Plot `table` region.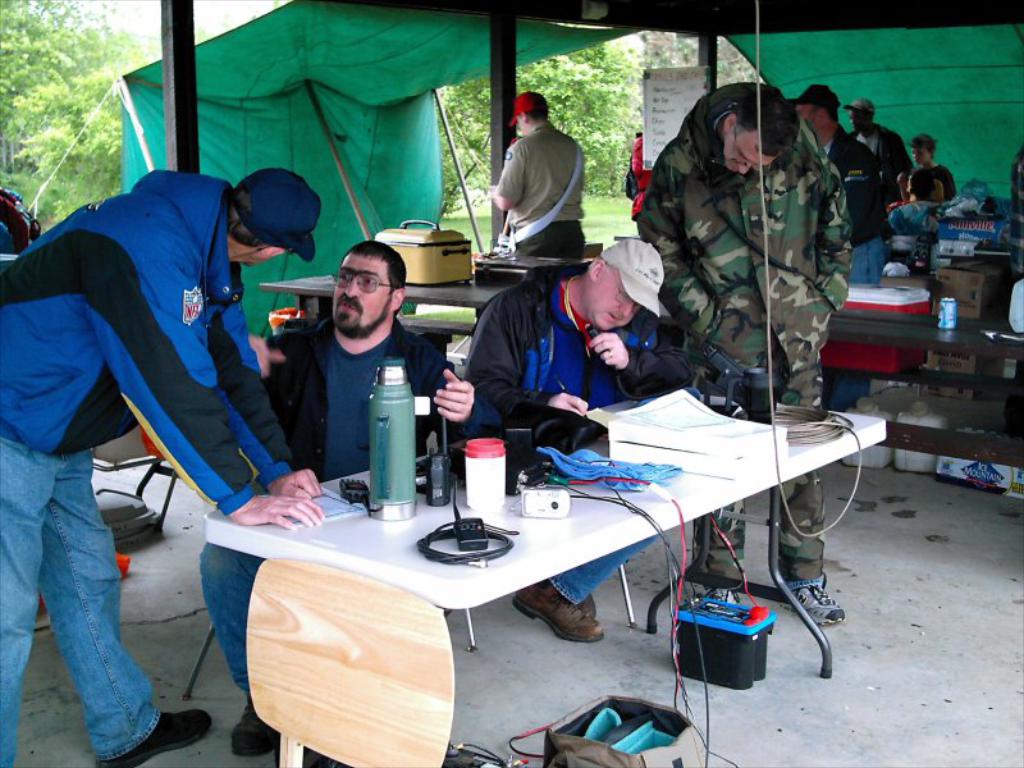
Plotted at (x1=250, y1=264, x2=520, y2=347).
